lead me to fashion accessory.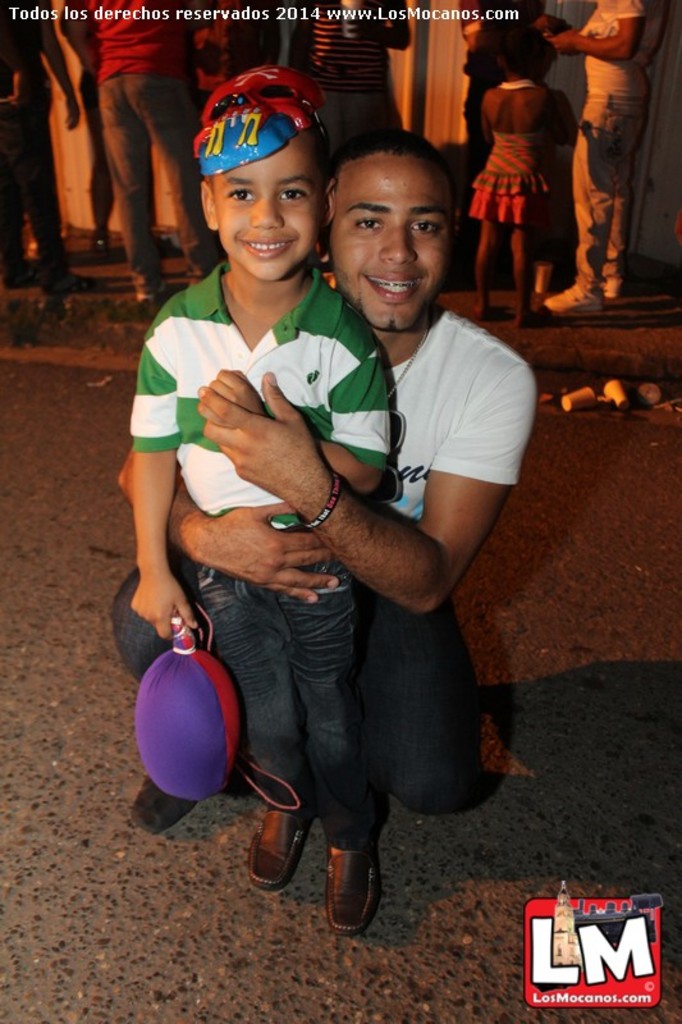
Lead to (40,269,95,294).
